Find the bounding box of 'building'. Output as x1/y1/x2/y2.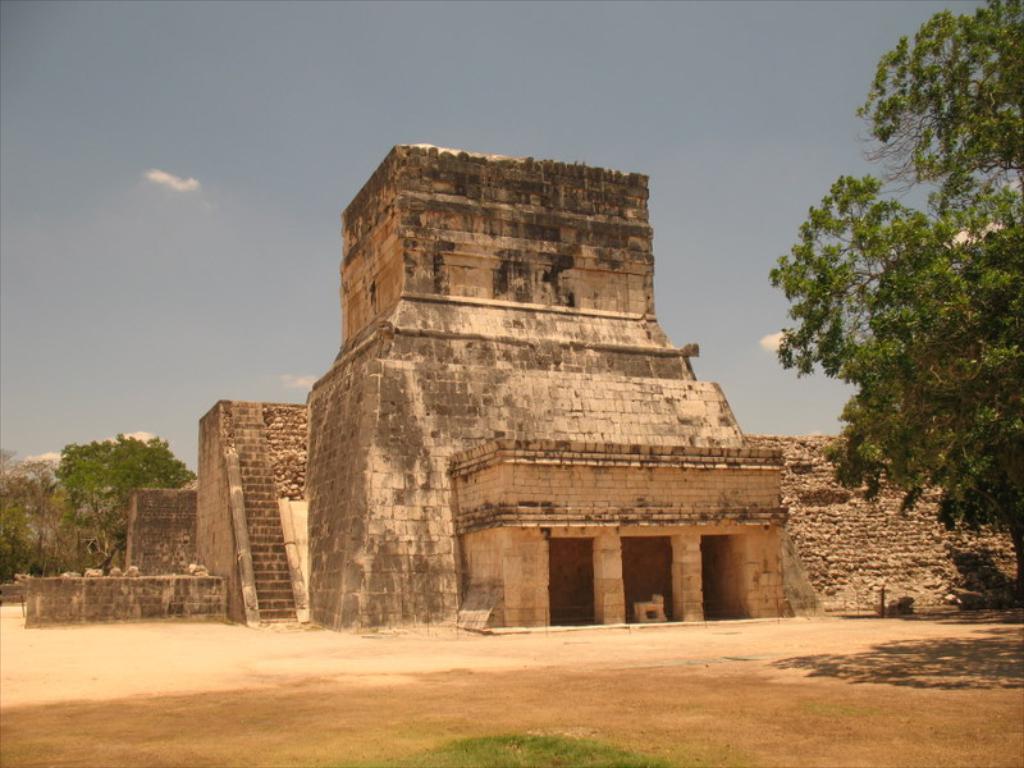
186/392/315/622.
